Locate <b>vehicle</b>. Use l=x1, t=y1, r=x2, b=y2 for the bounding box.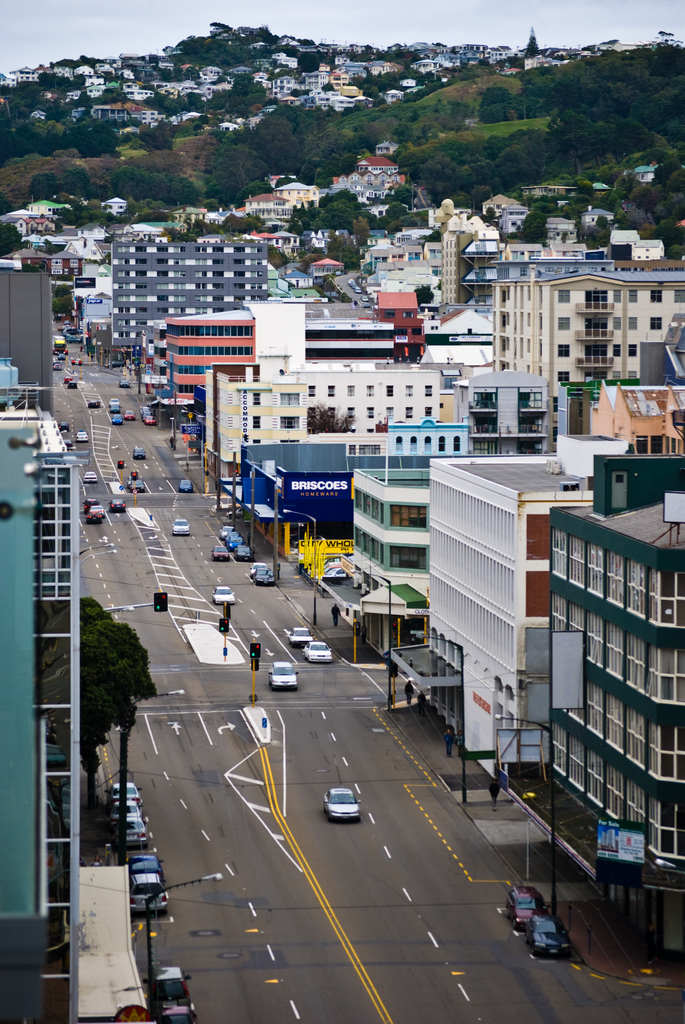
l=324, t=784, r=363, b=822.
